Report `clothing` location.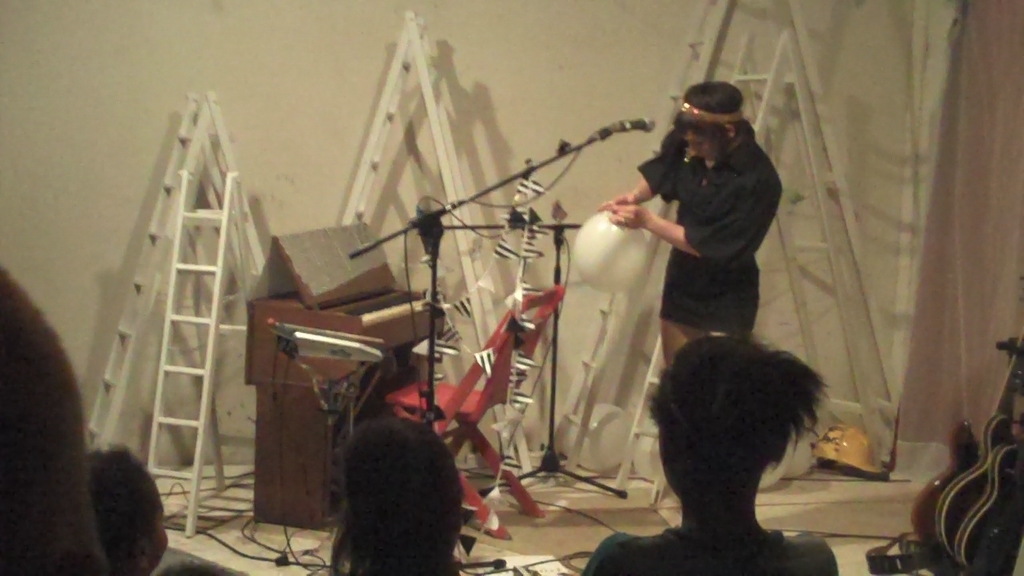
Report: {"x1": 580, "y1": 526, "x2": 839, "y2": 575}.
